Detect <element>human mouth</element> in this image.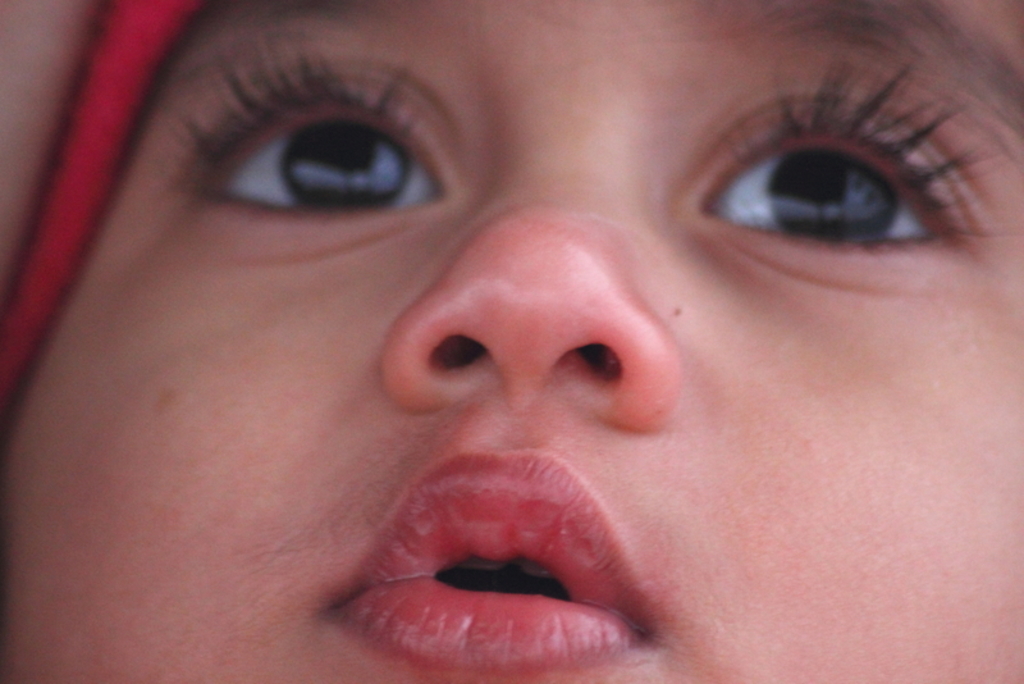
Detection: x1=321 y1=448 x2=671 y2=683.
